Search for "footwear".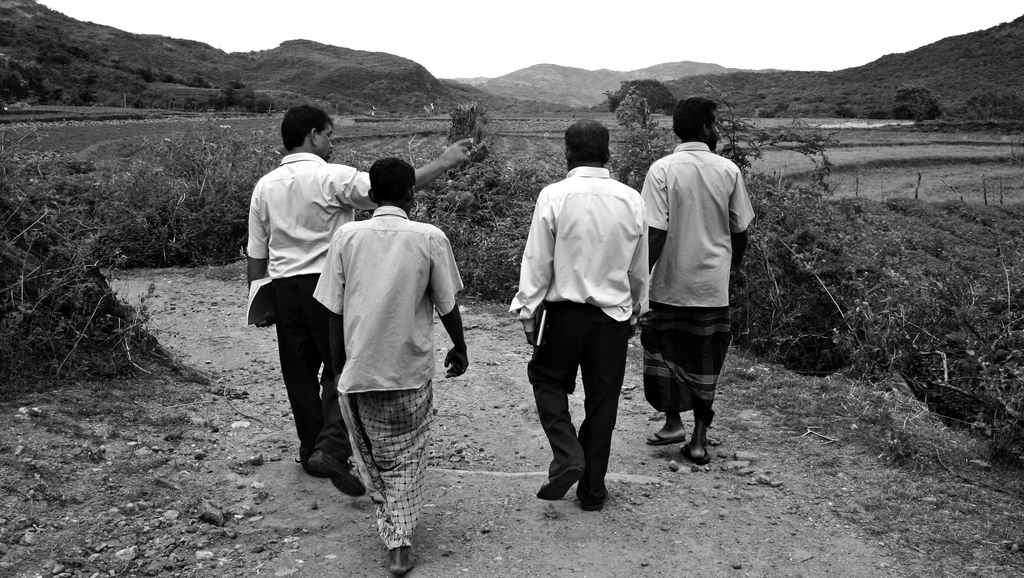
Found at rect(529, 458, 582, 504).
